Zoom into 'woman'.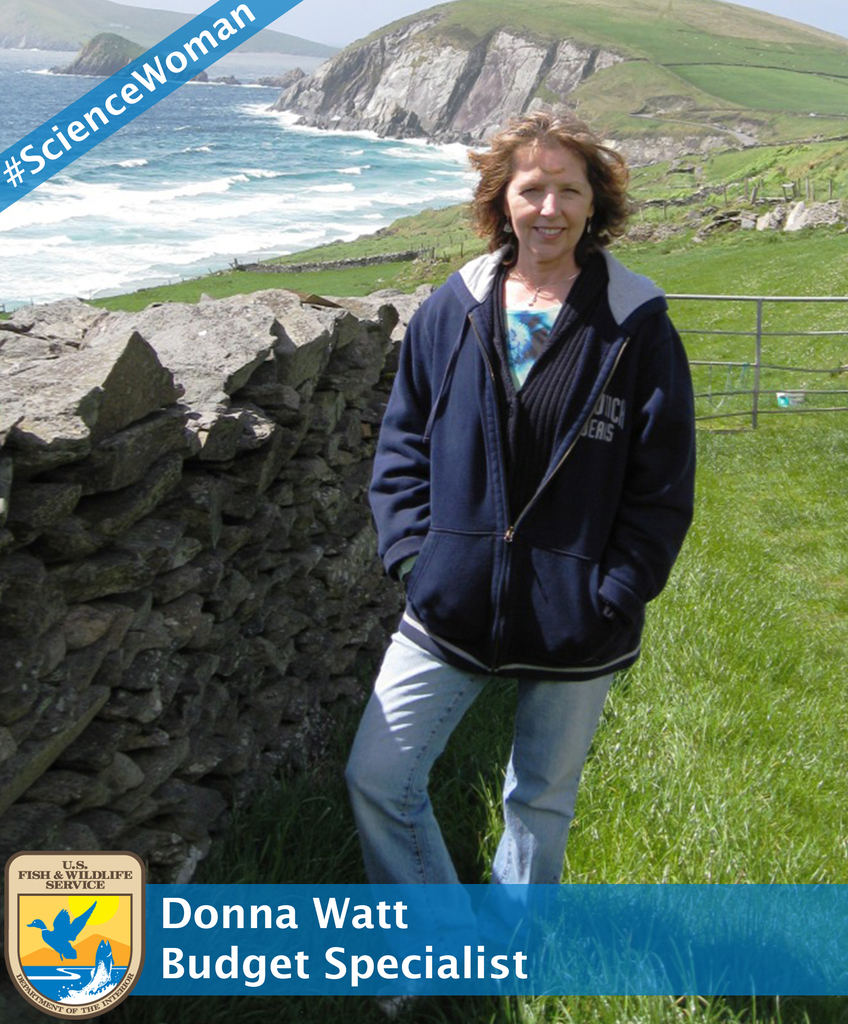
Zoom target: (left=341, top=102, right=700, bottom=1003).
